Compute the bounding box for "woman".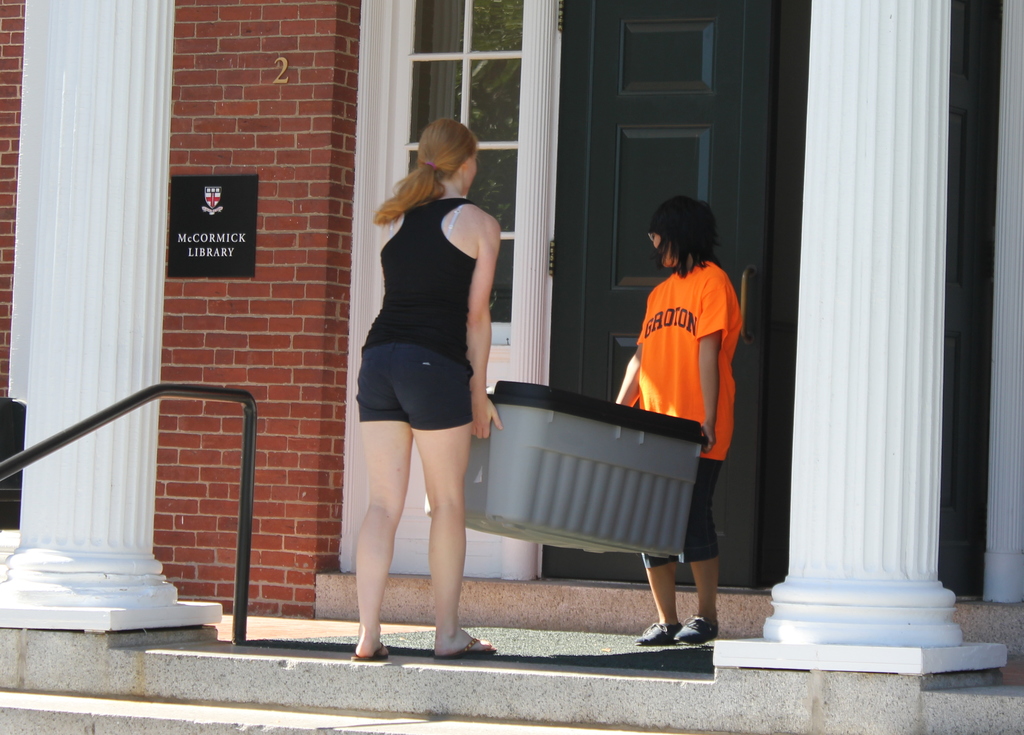
Rect(335, 112, 506, 672).
